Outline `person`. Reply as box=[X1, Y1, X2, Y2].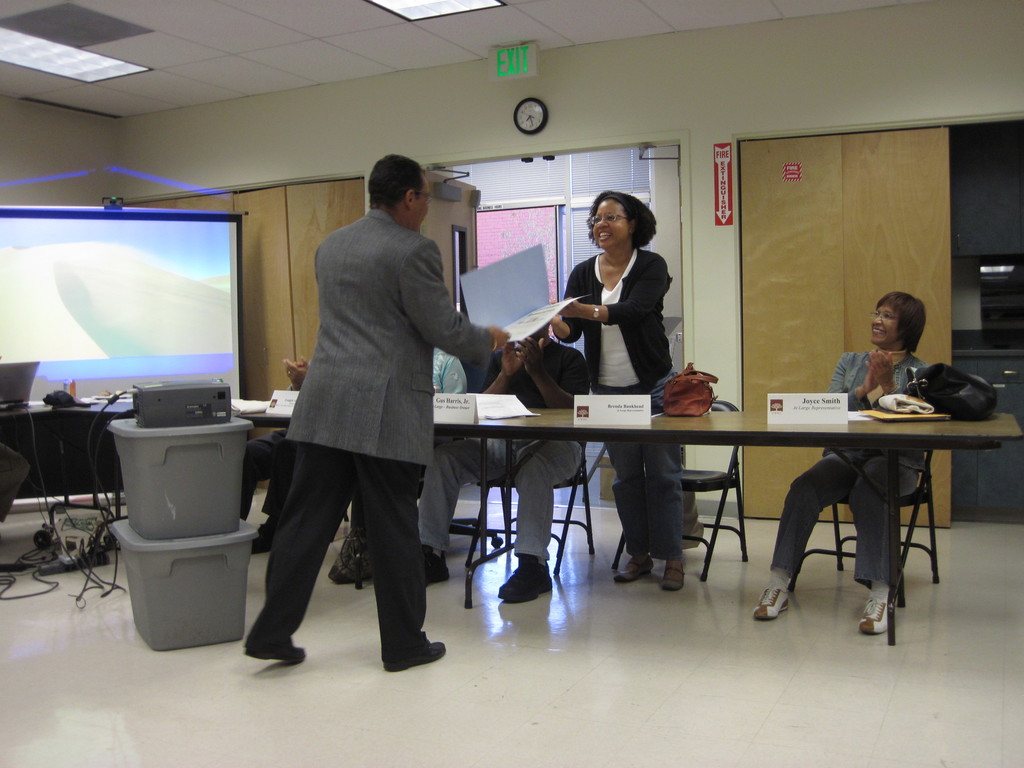
box=[549, 190, 692, 590].
